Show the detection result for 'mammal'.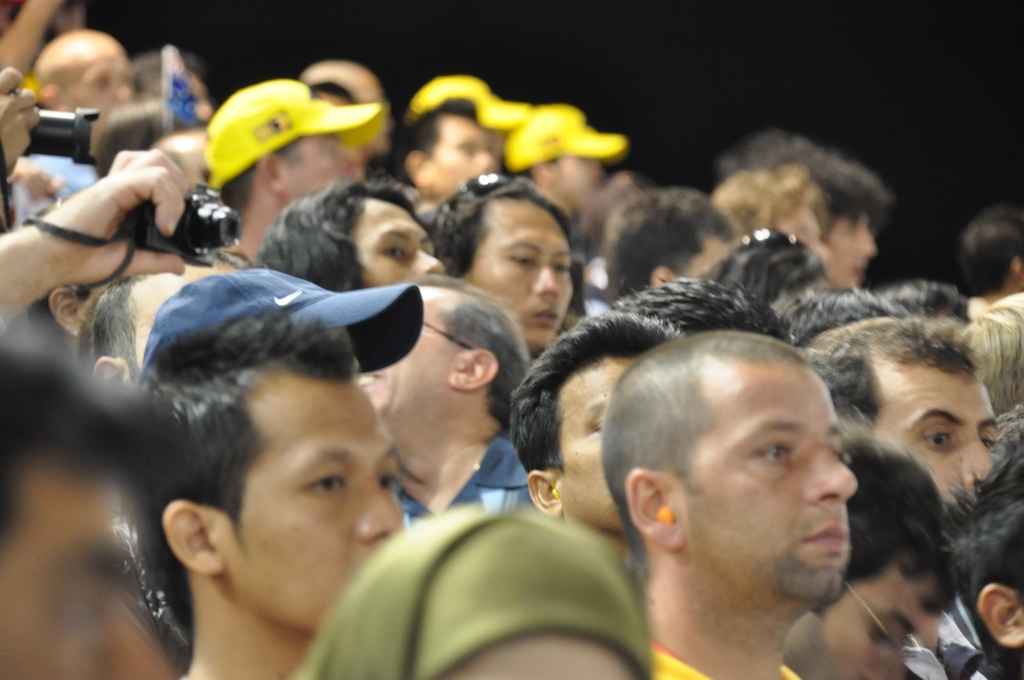
BBox(564, 325, 937, 662).
